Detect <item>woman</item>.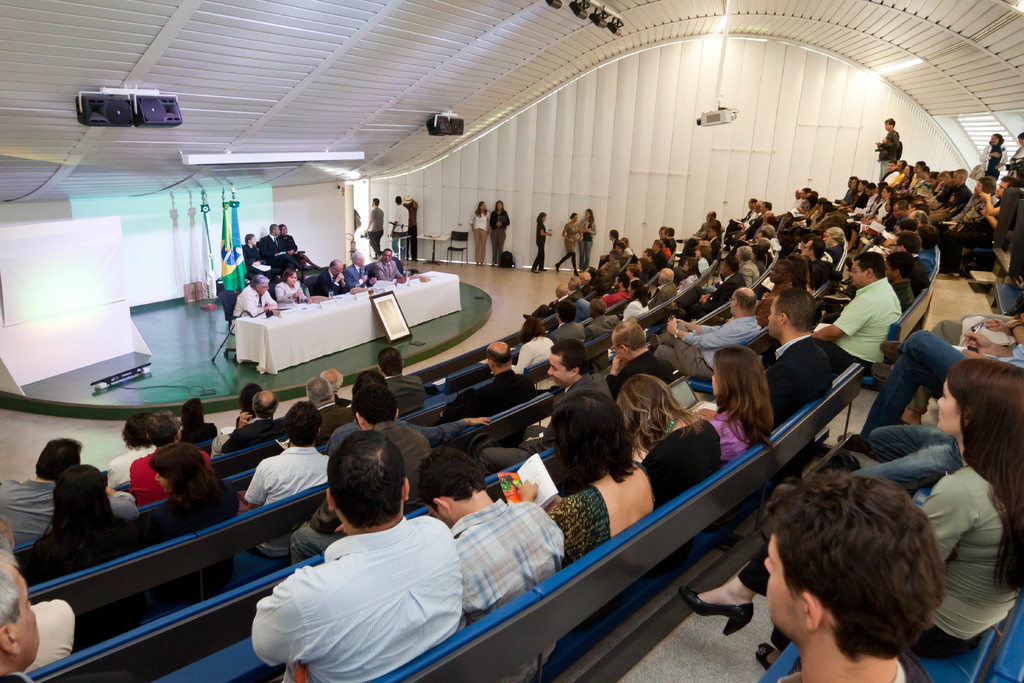
Detected at l=518, t=386, r=653, b=568.
